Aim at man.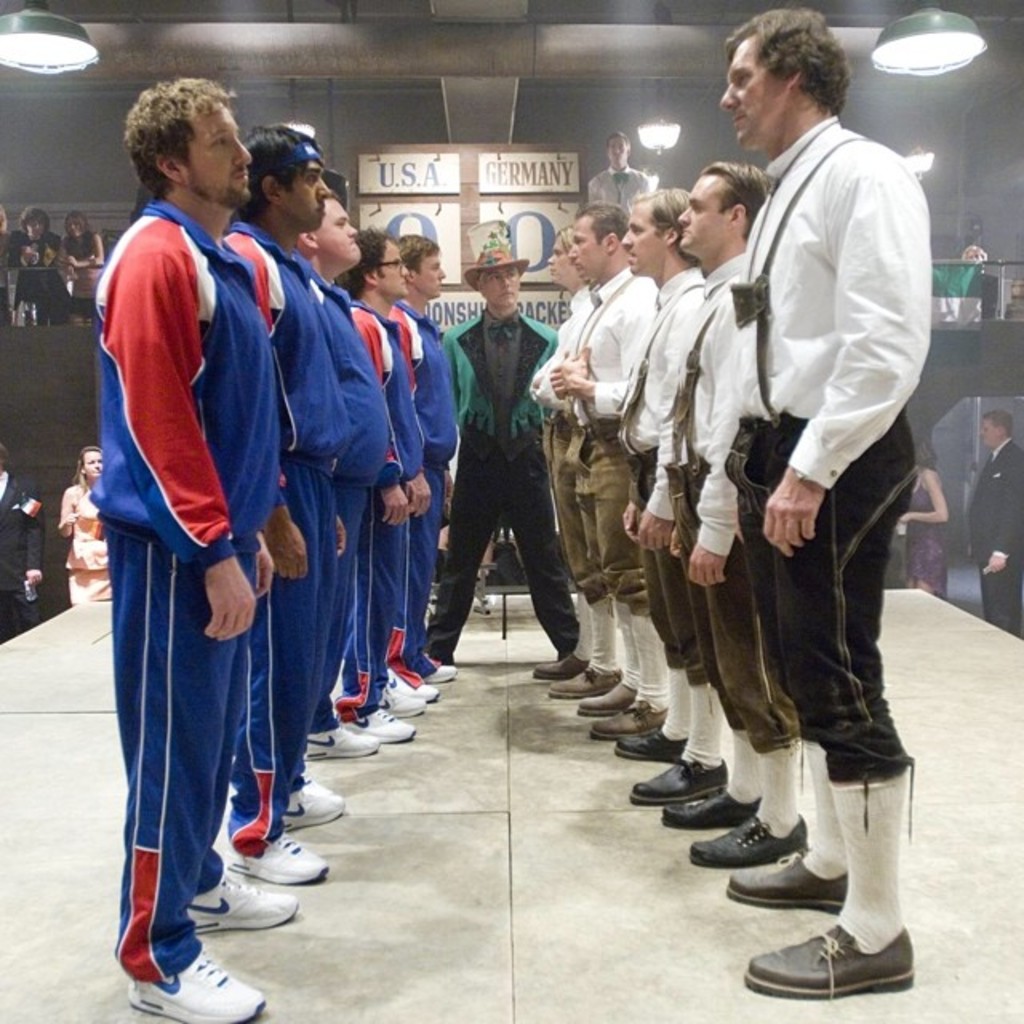
Aimed at x1=5, y1=205, x2=75, y2=323.
